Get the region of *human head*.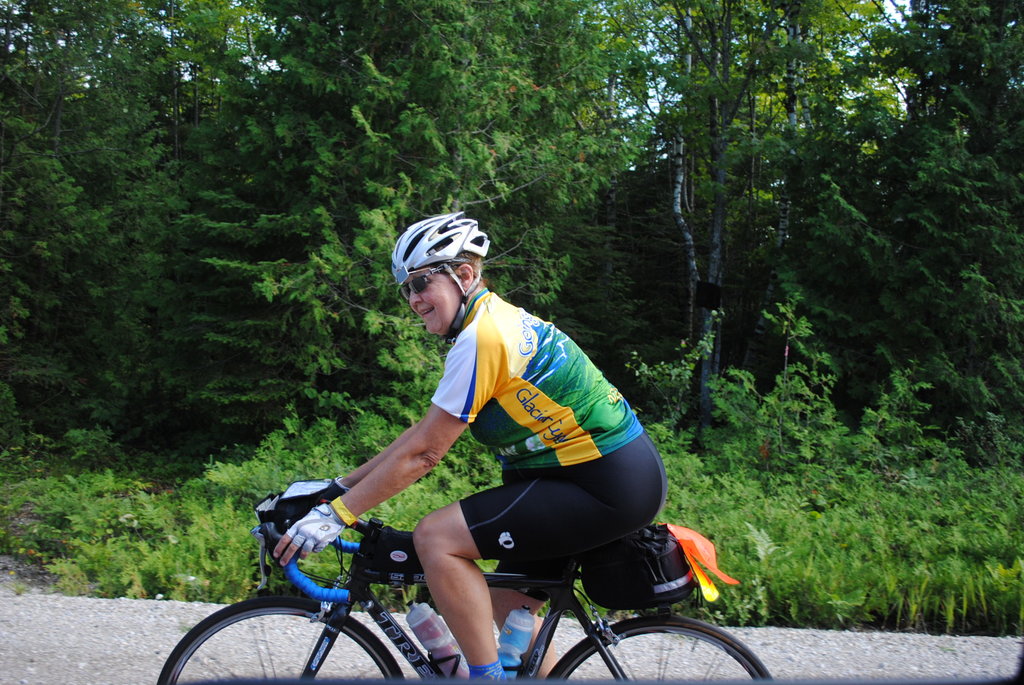
381/214/504/329.
